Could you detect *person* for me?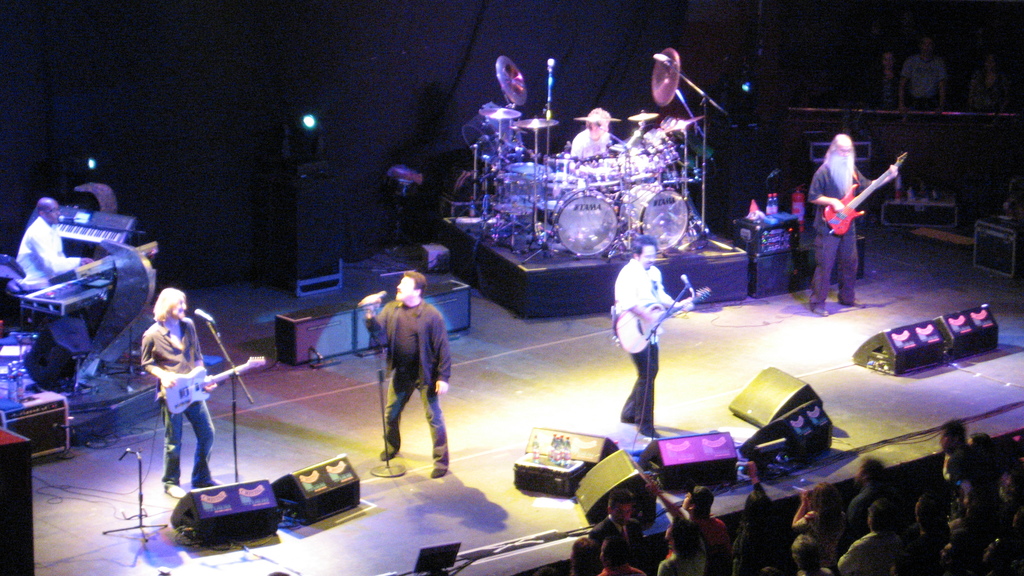
Detection result: [left=612, top=233, right=696, bottom=442].
